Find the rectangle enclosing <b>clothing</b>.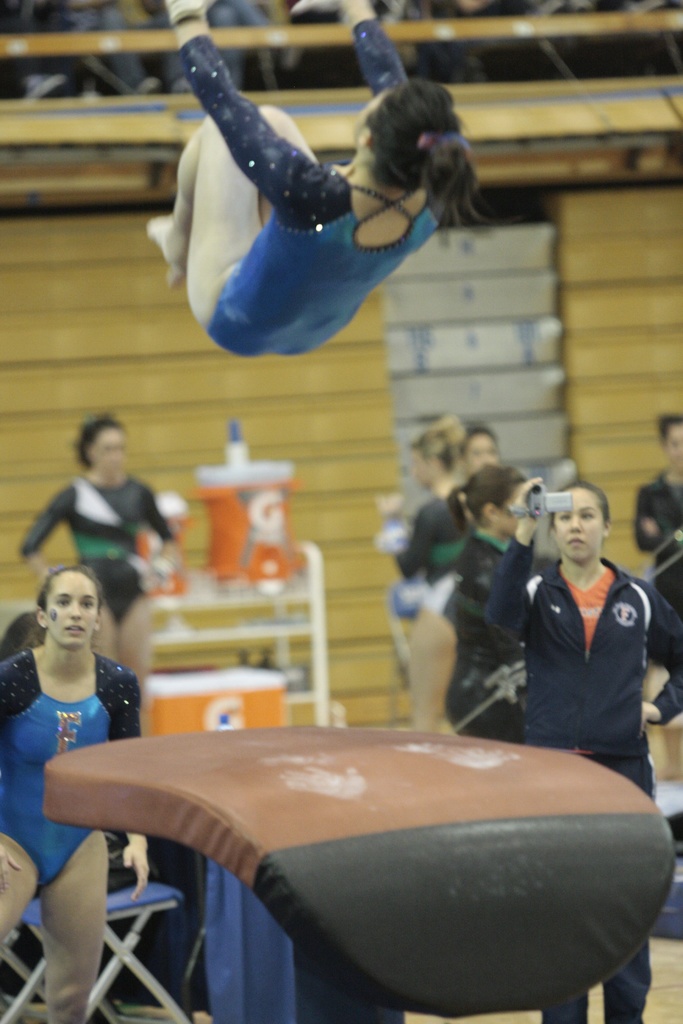
449/528/537/741.
